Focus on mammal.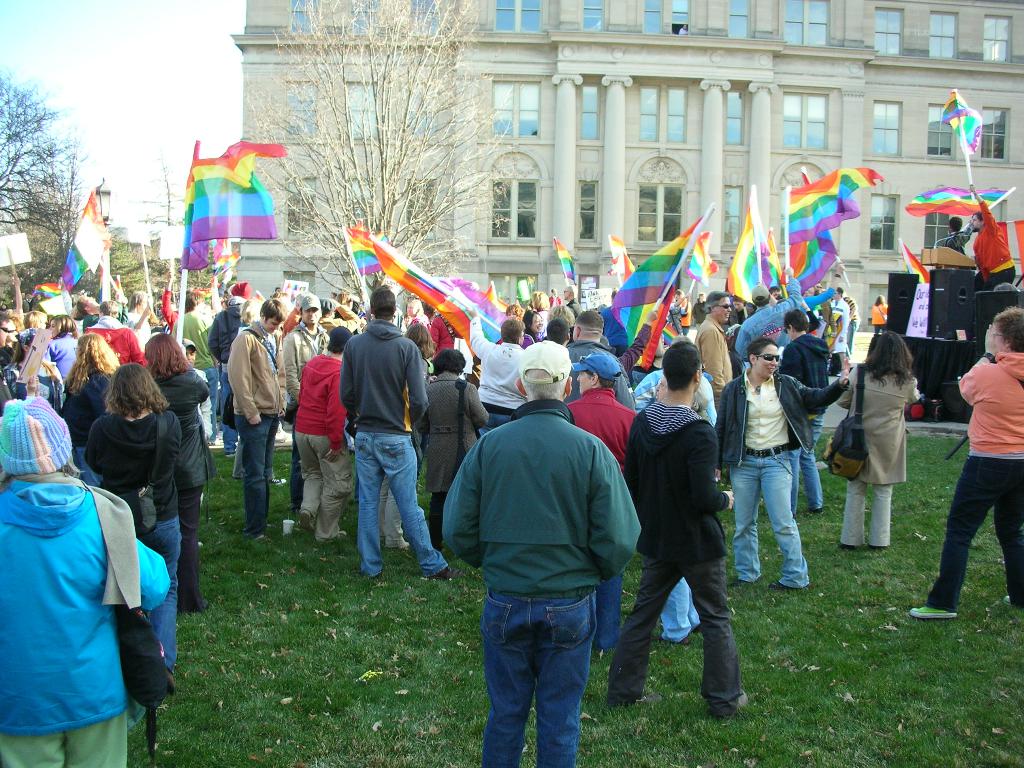
Focused at <box>836,332,920,549</box>.
